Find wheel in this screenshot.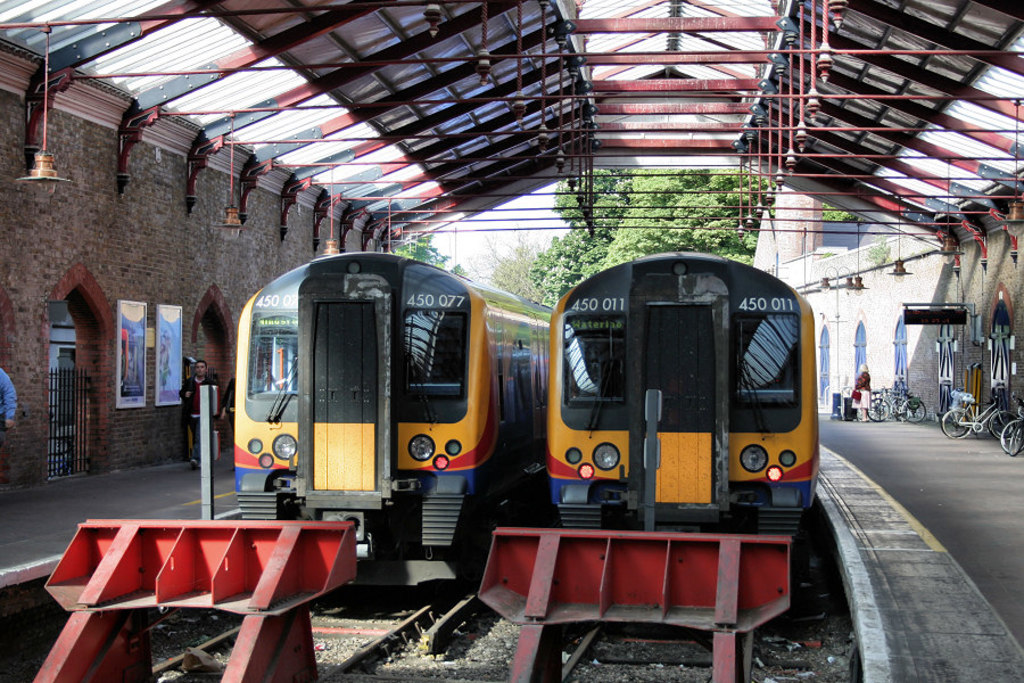
The bounding box for wheel is <box>945,411,971,434</box>.
